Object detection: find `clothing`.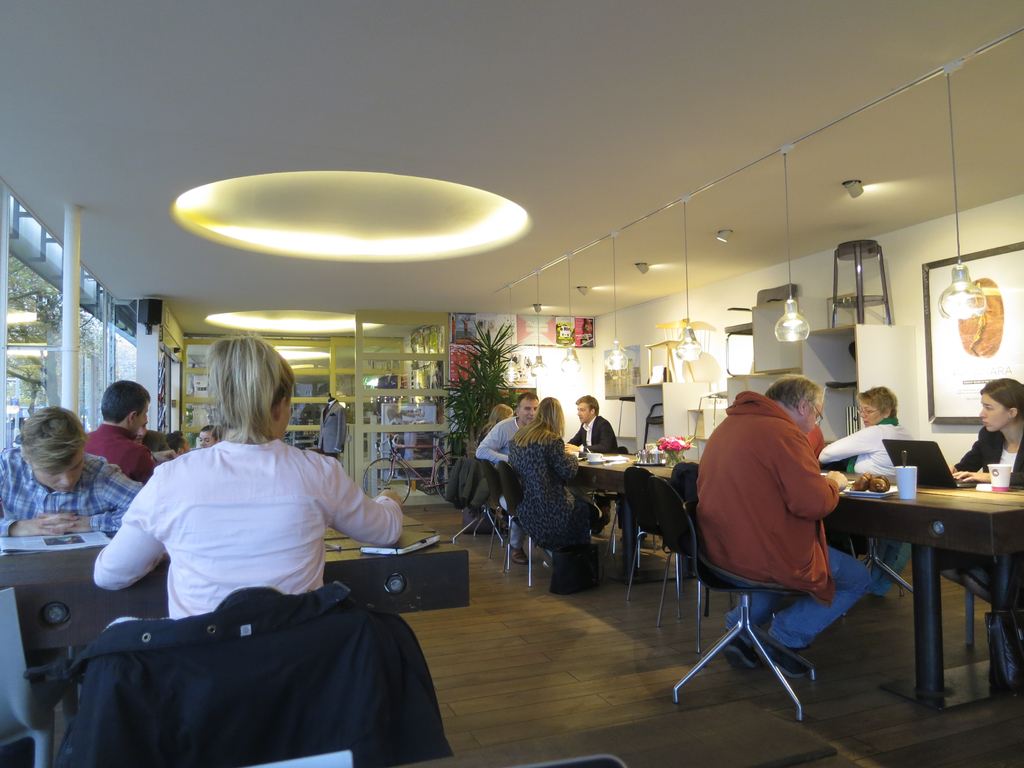
445 455 491 509.
